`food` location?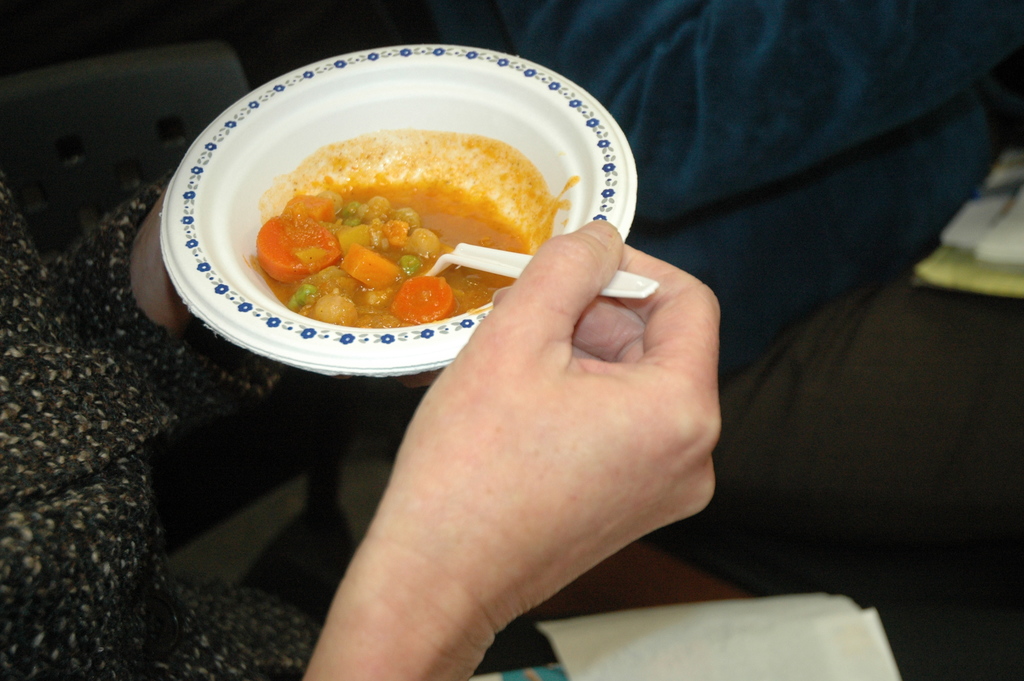
[250,125,582,331]
